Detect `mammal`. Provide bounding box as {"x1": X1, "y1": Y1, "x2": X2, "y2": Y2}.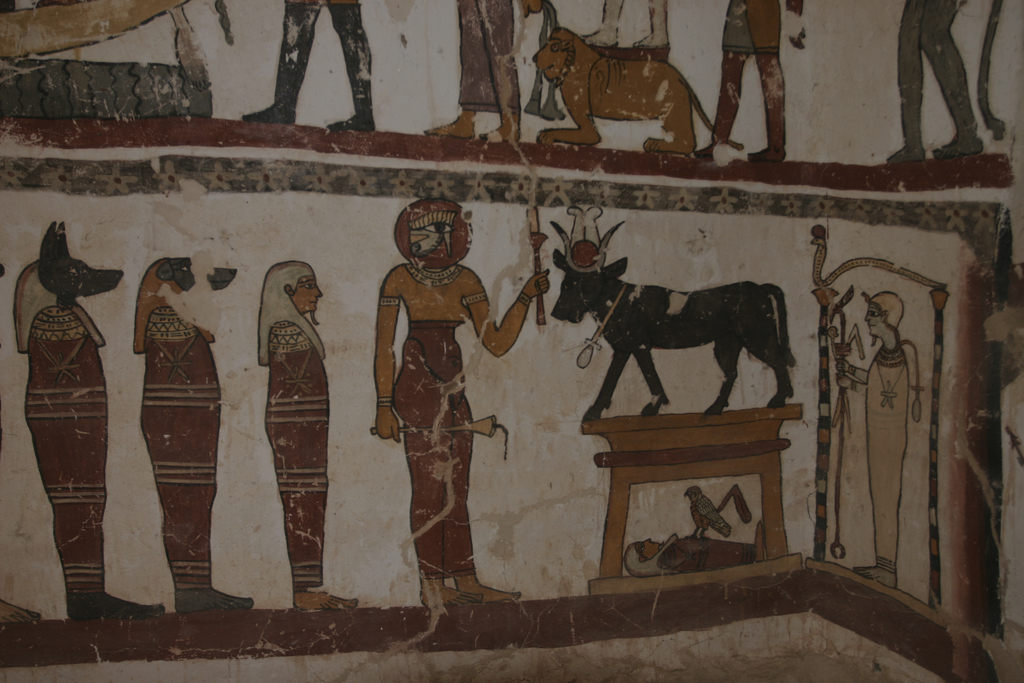
{"x1": 130, "y1": 255, "x2": 256, "y2": 614}.
